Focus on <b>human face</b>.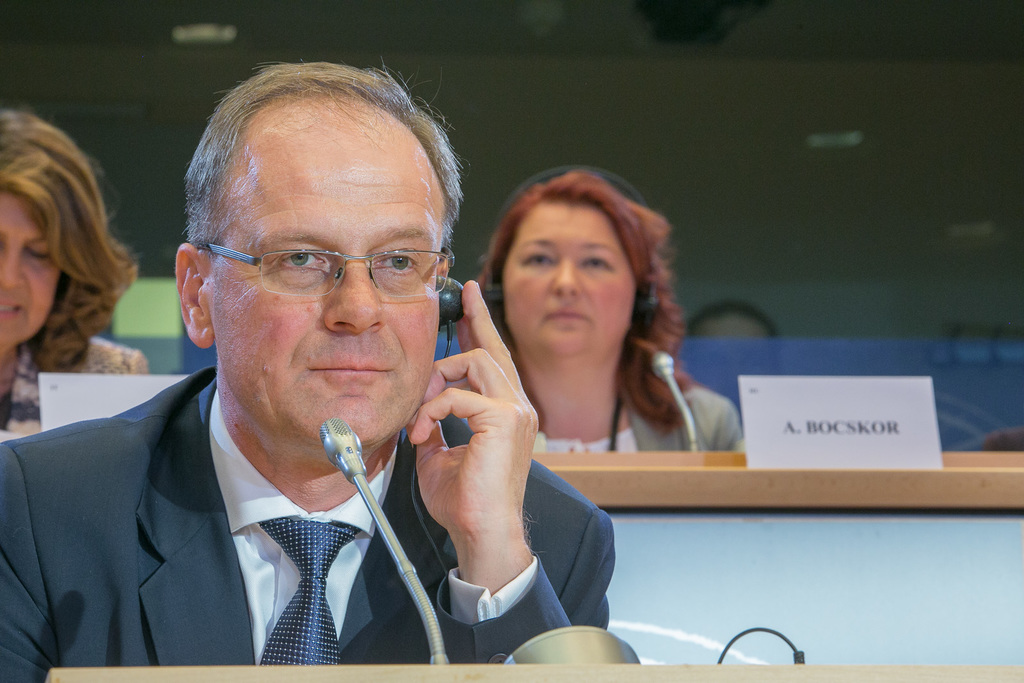
Focused at left=0, top=186, right=60, bottom=347.
